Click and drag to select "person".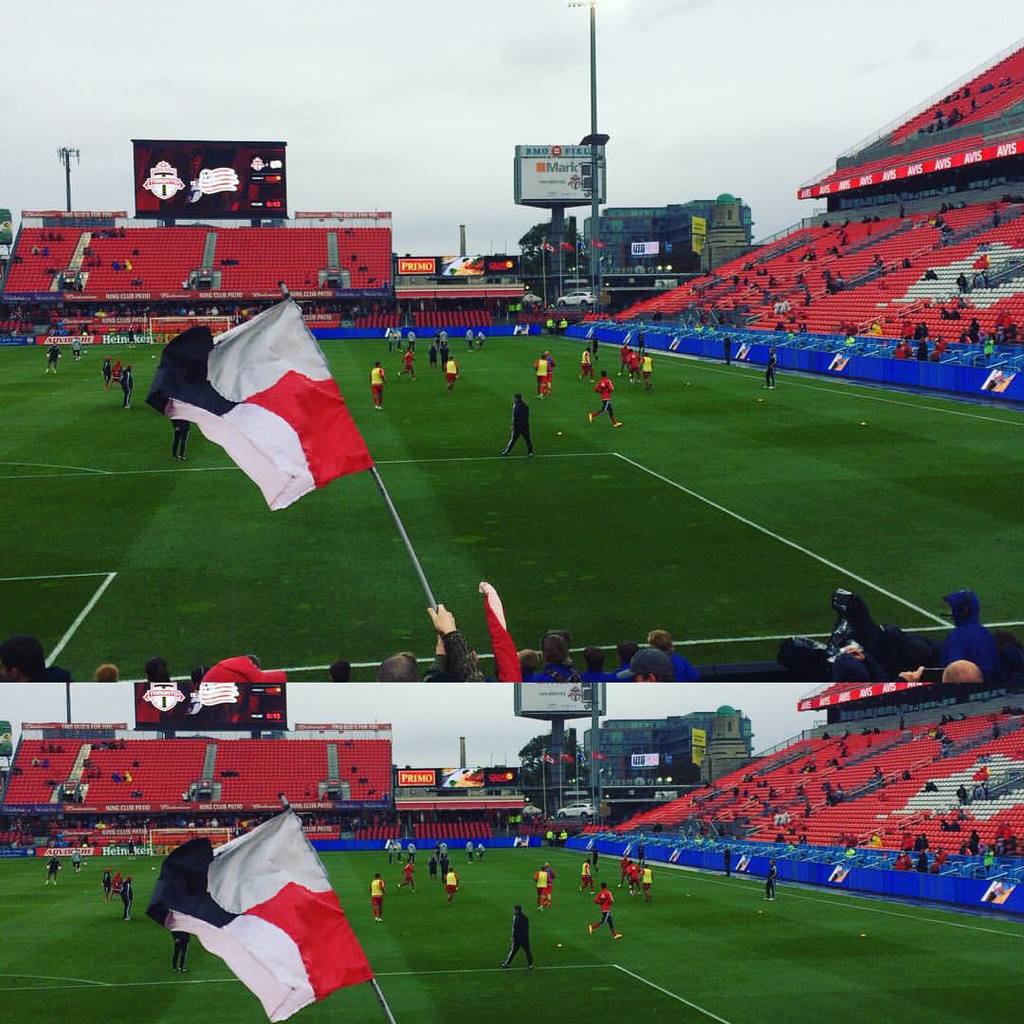
Selection: 559,316,571,338.
